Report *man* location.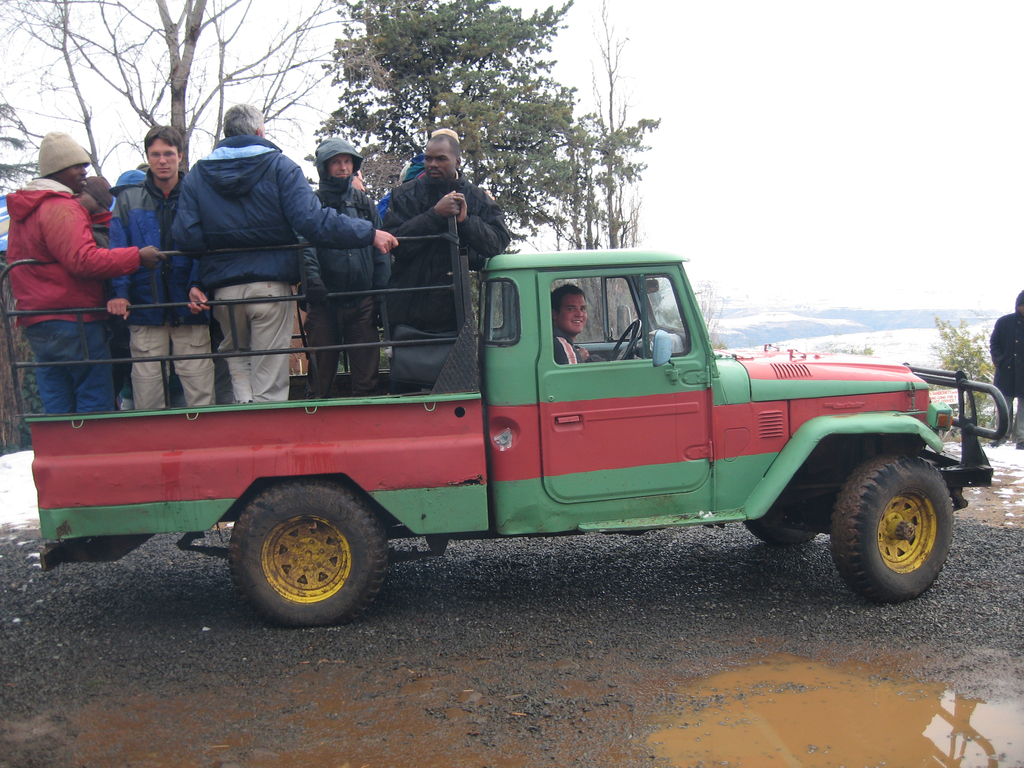
Report: rect(295, 136, 391, 404).
